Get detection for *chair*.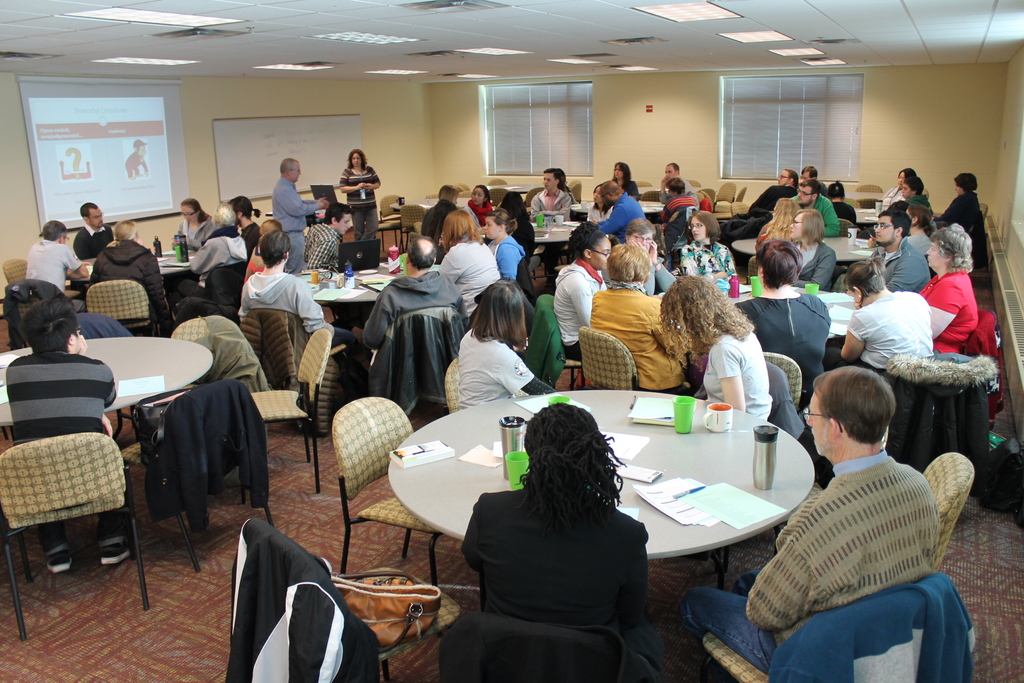
Detection: region(929, 451, 977, 567).
